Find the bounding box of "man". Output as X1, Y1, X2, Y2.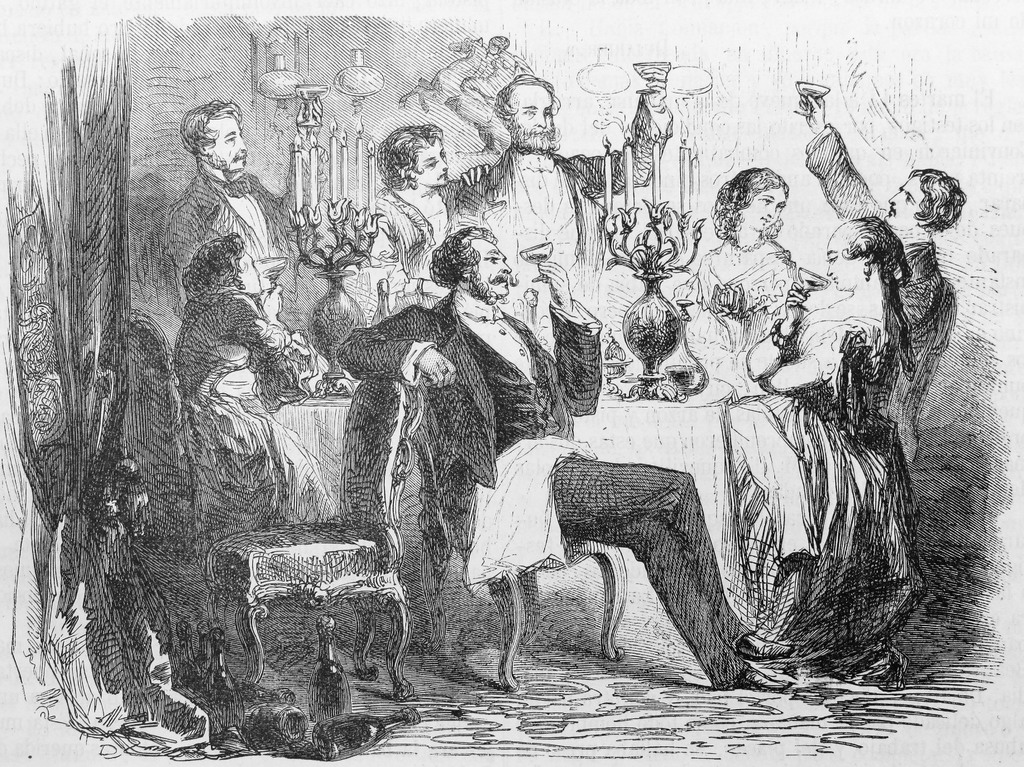
337, 227, 797, 693.
